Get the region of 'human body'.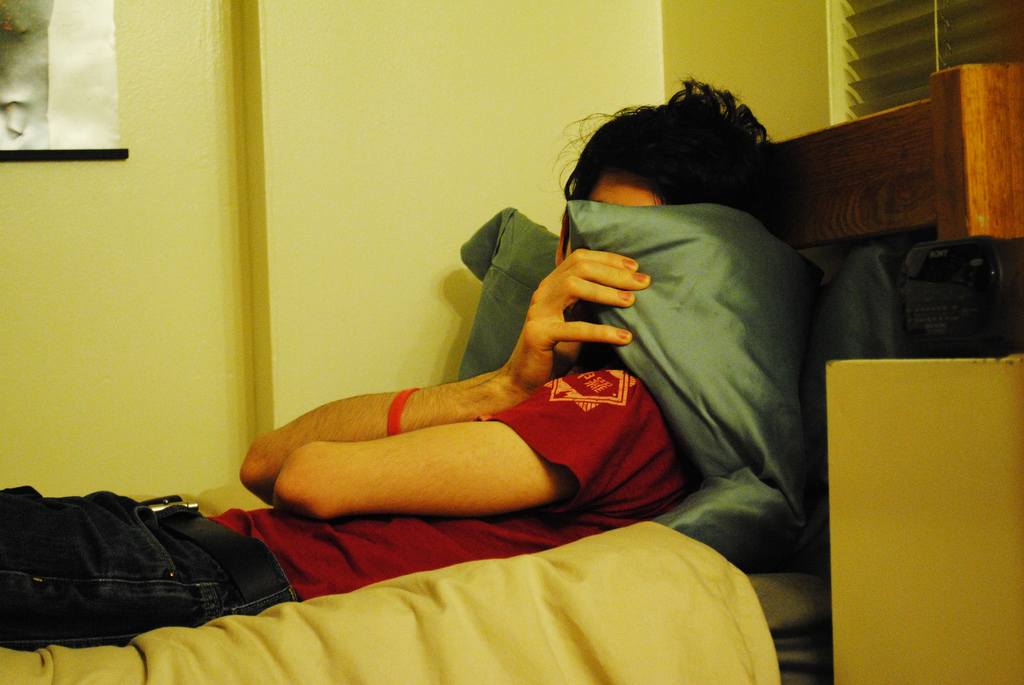
0:79:808:656.
